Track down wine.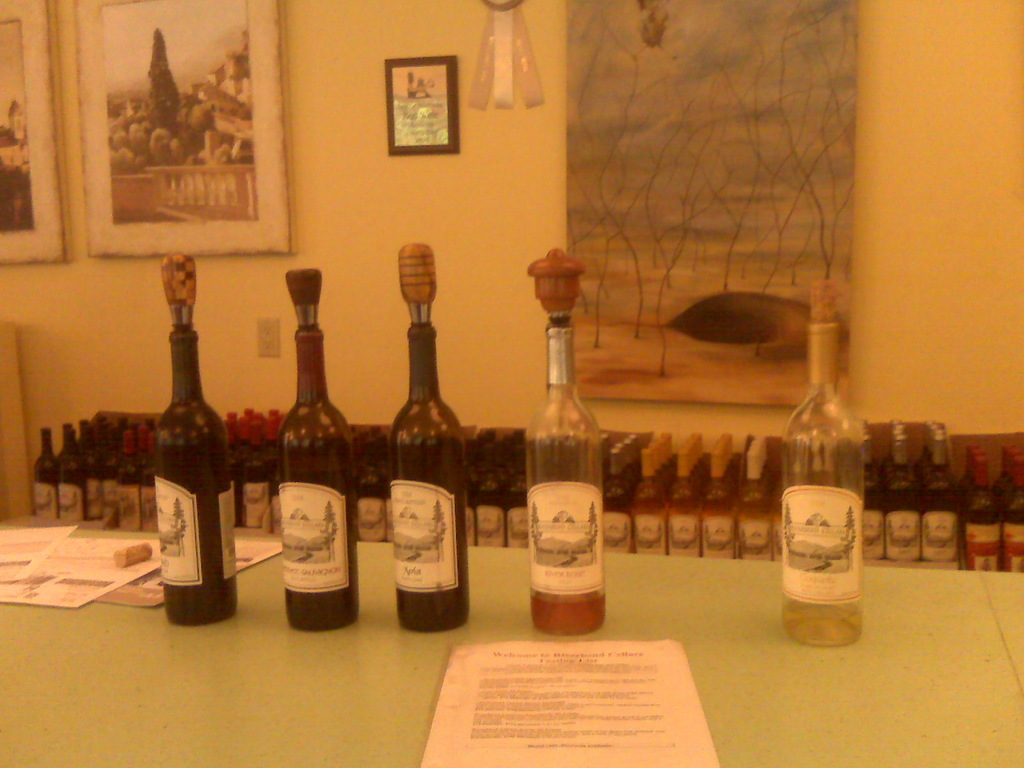
Tracked to box=[390, 241, 467, 631].
